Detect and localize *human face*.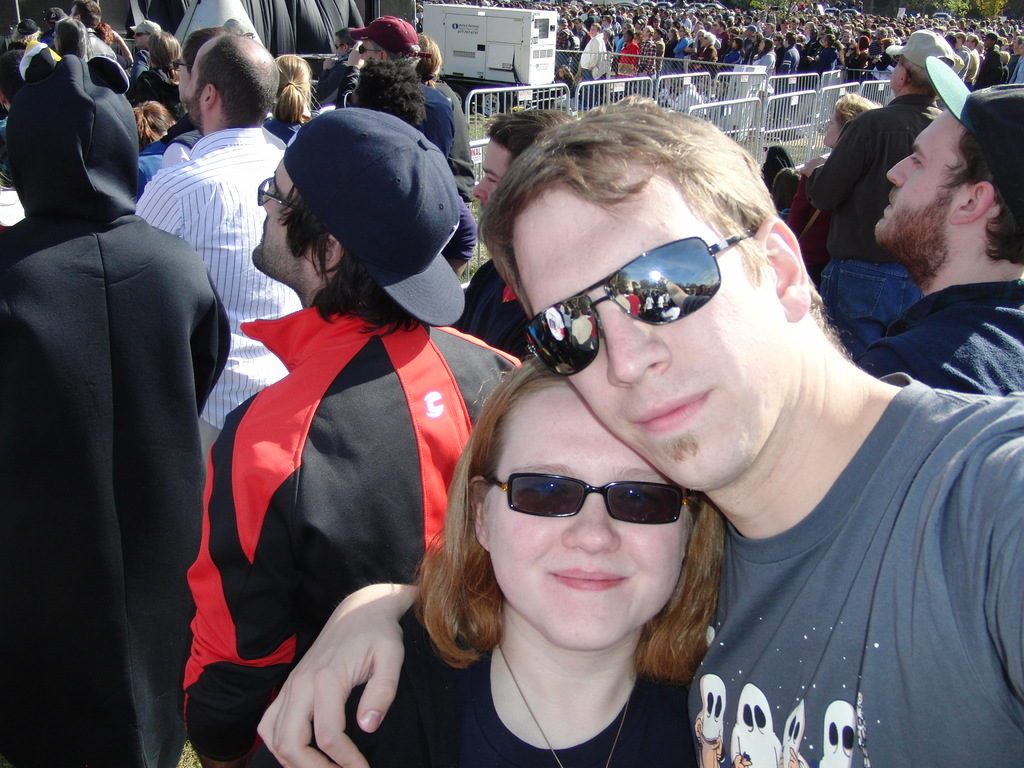
Localized at l=643, t=28, r=648, b=37.
